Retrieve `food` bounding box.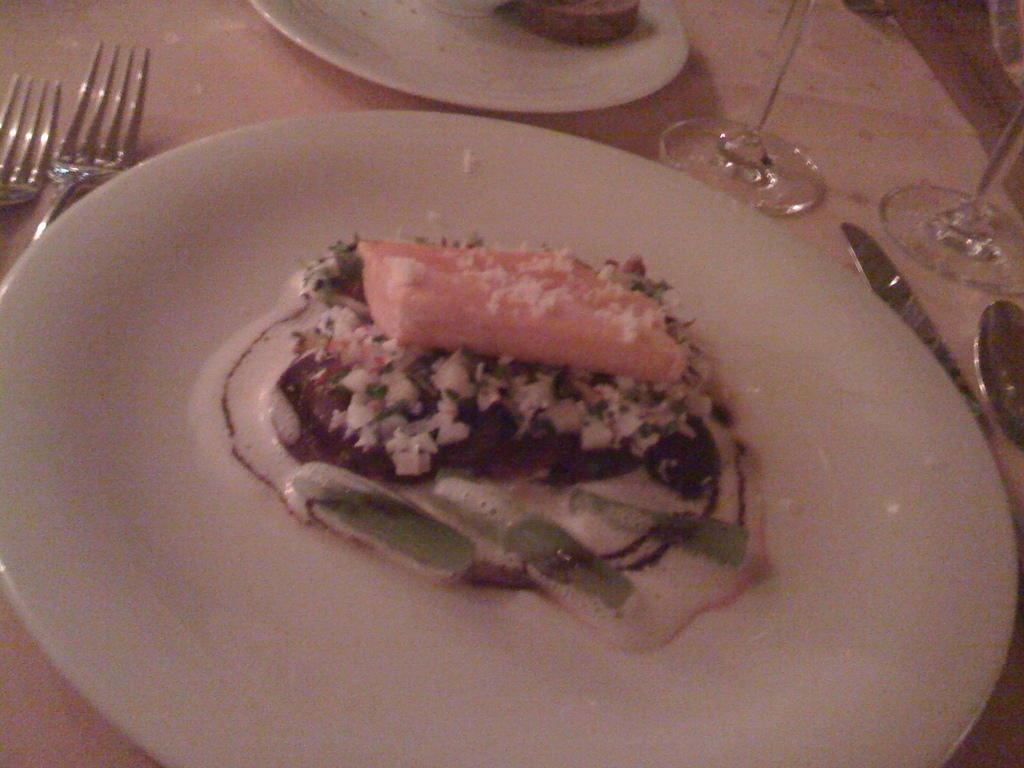
Bounding box: select_region(462, 143, 472, 173).
